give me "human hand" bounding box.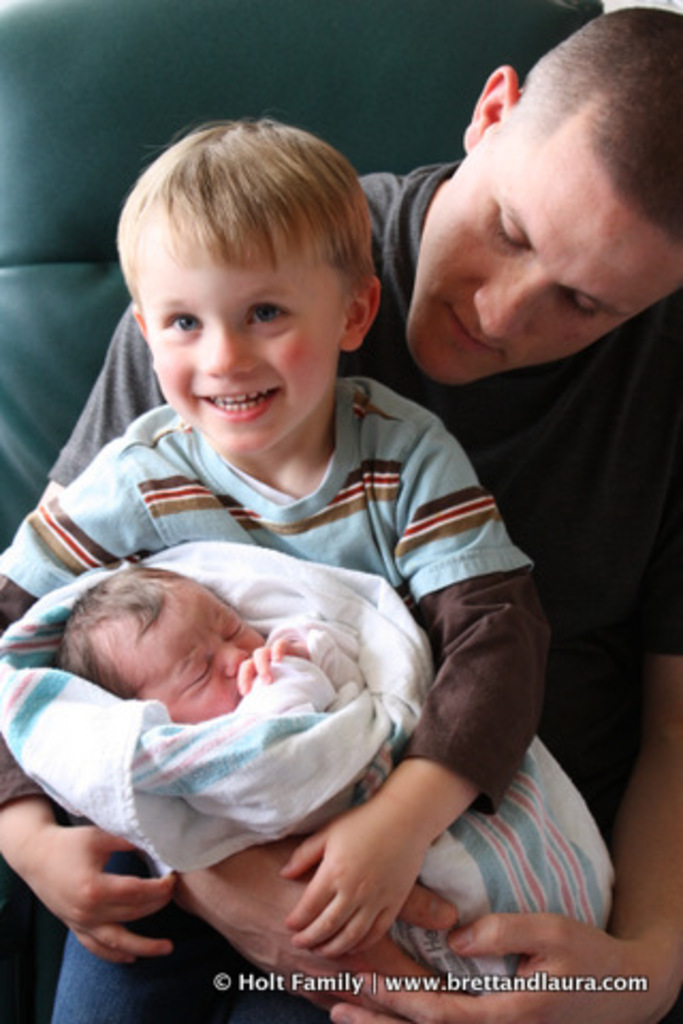
bbox=[169, 836, 461, 1013].
